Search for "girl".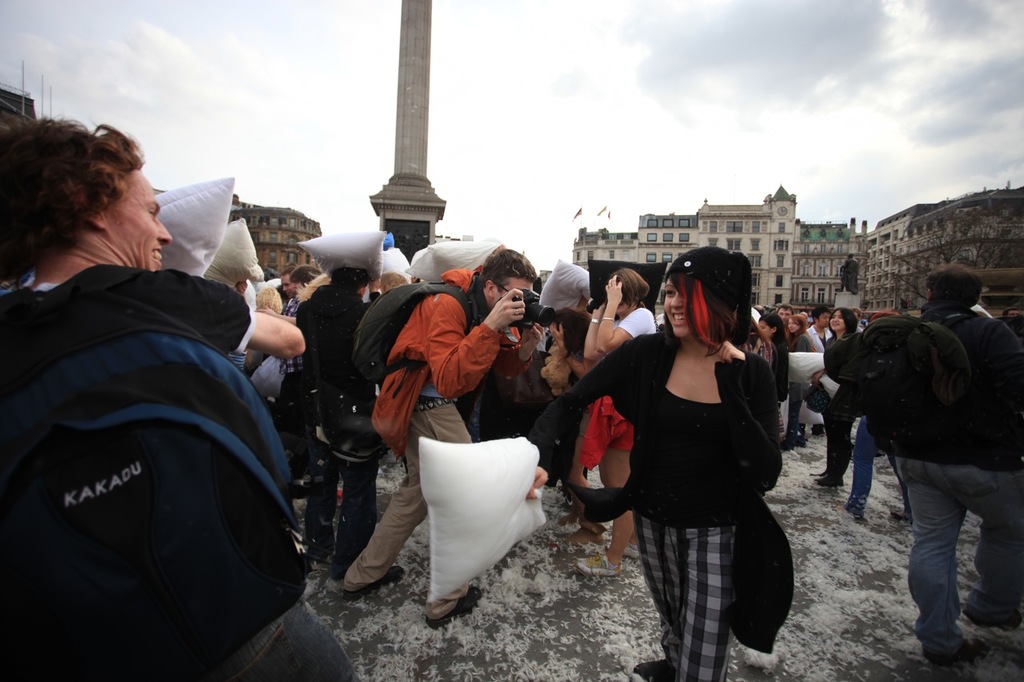
Found at BBox(578, 269, 657, 576).
